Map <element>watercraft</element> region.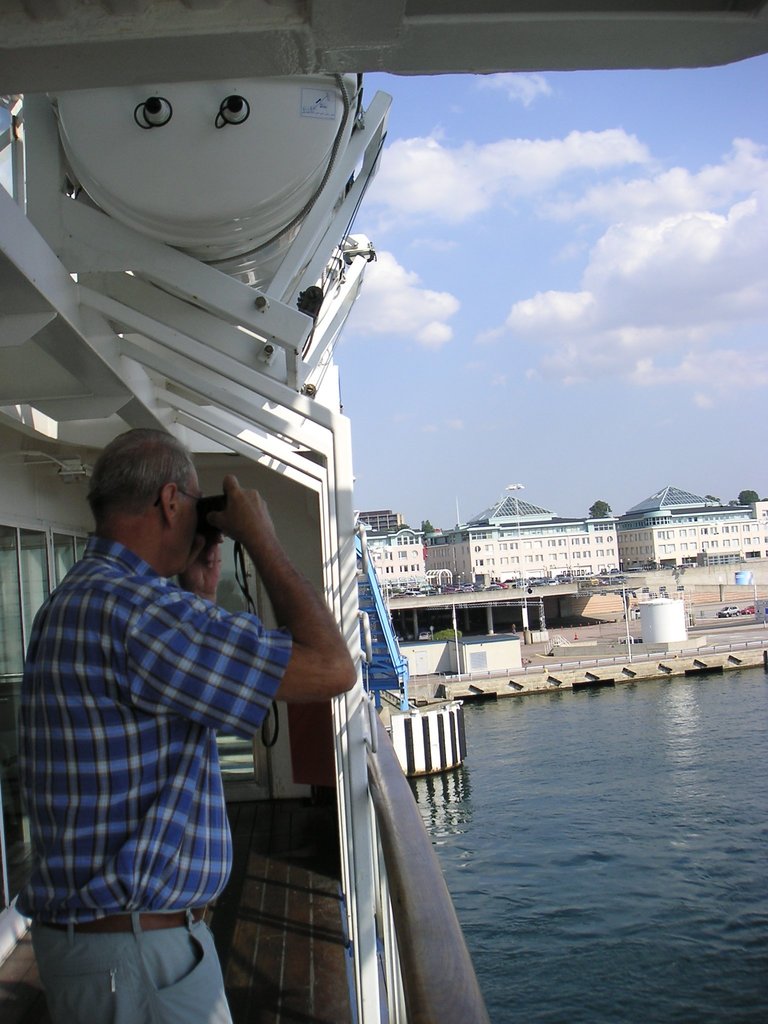
Mapped to locate(0, 0, 767, 1023).
